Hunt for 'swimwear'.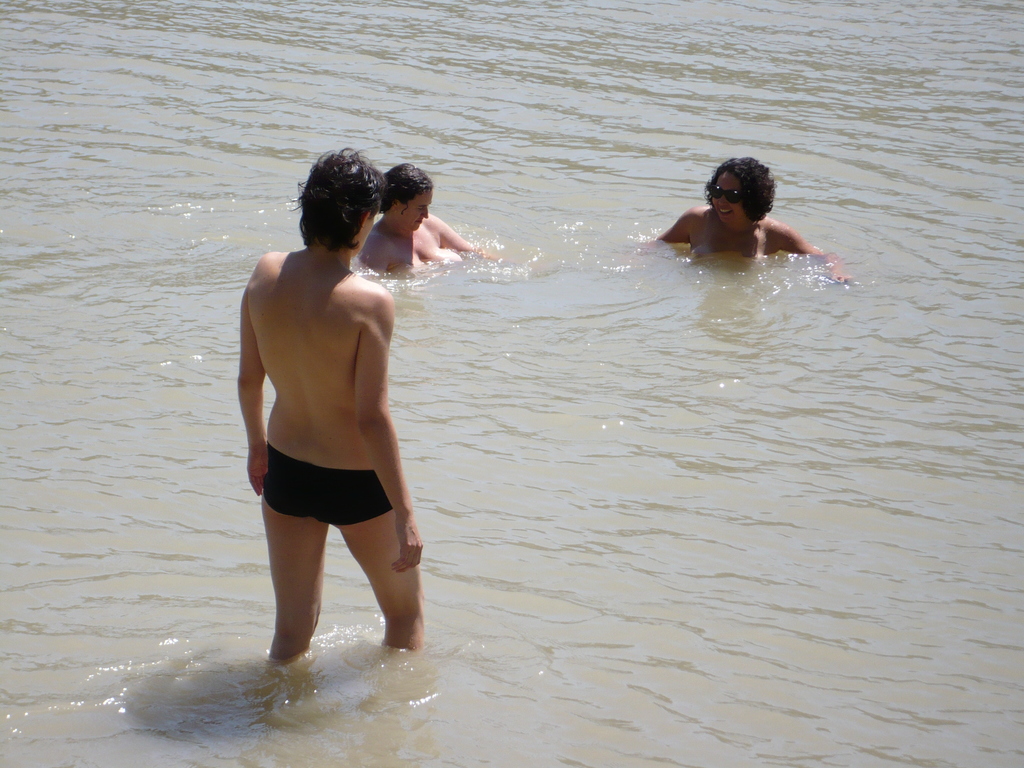
Hunted down at [266, 442, 397, 531].
